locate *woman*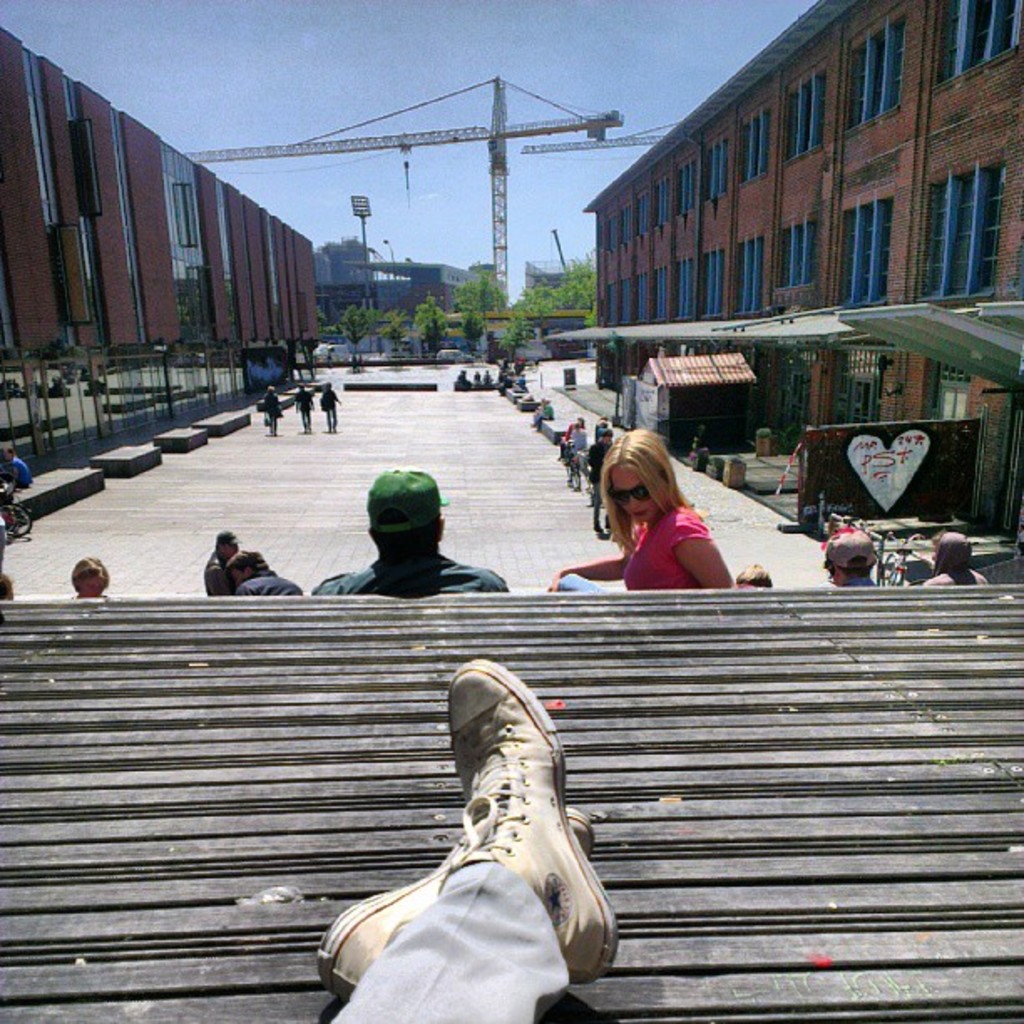
left=569, top=438, right=746, bottom=621
